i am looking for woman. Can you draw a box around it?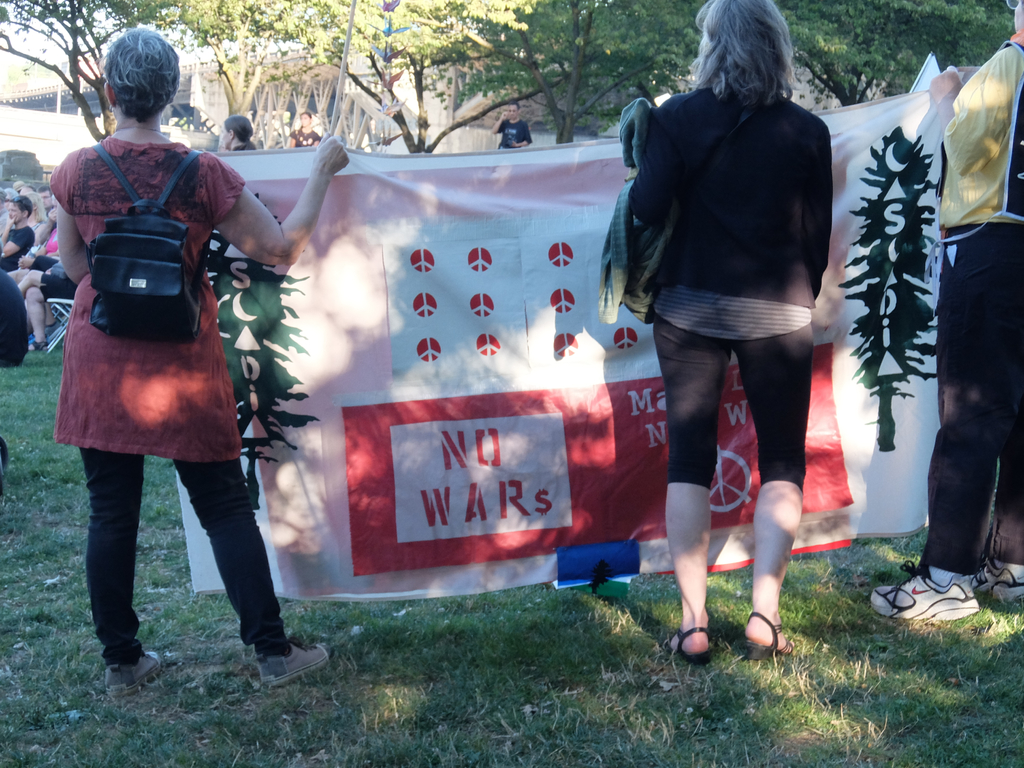
Sure, the bounding box is pyautogui.locateOnScreen(49, 28, 346, 701).
